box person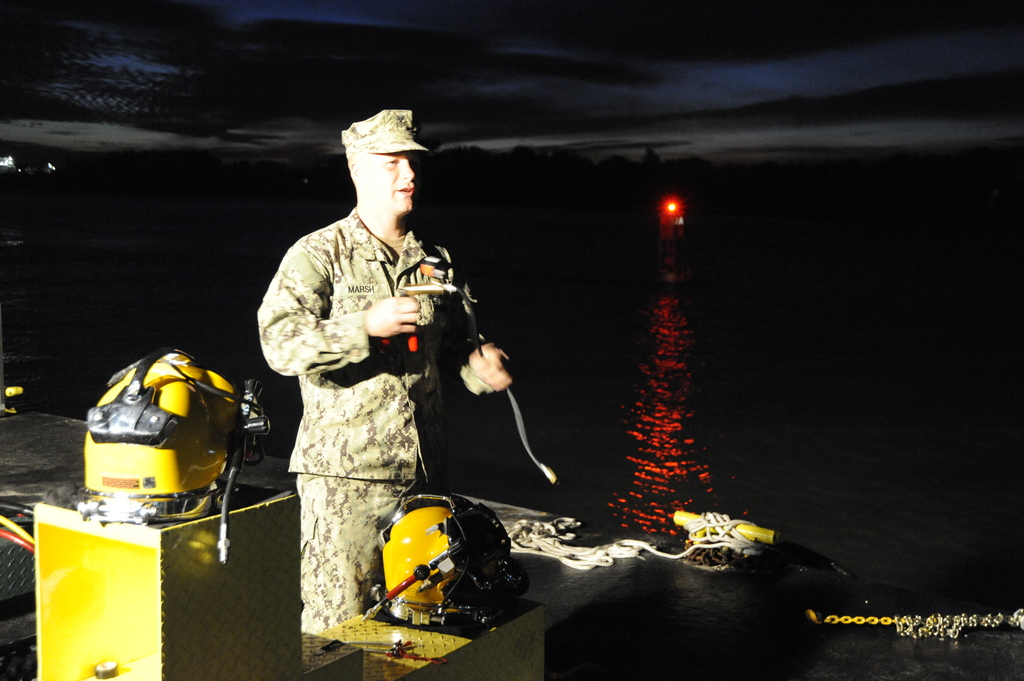
253, 113, 486, 633
